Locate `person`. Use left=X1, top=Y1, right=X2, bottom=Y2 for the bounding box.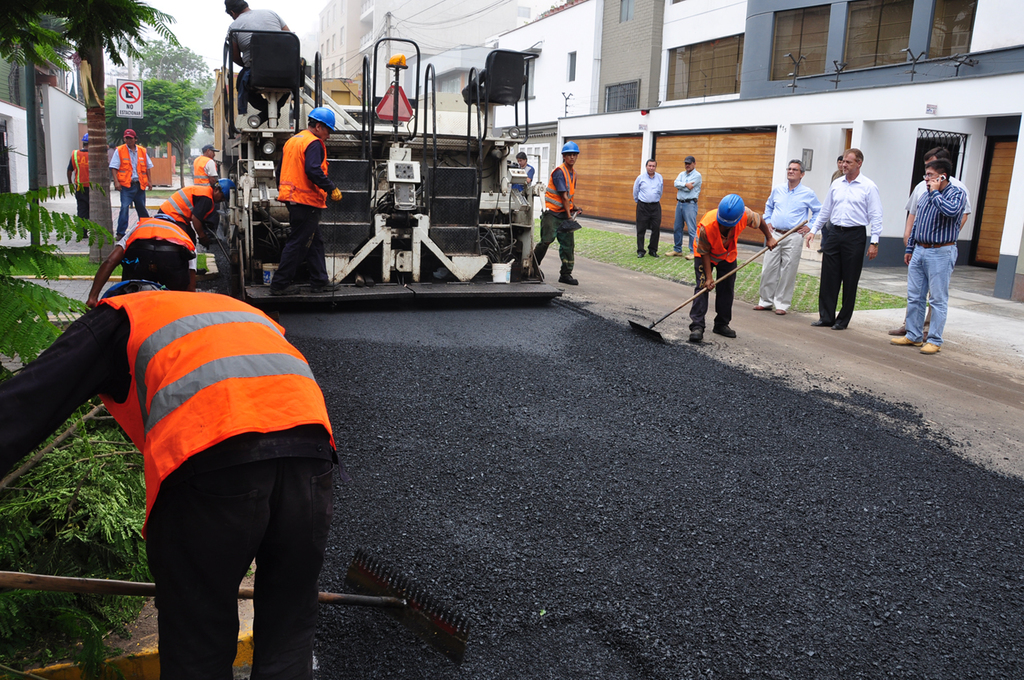
left=631, top=157, right=664, bottom=253.
